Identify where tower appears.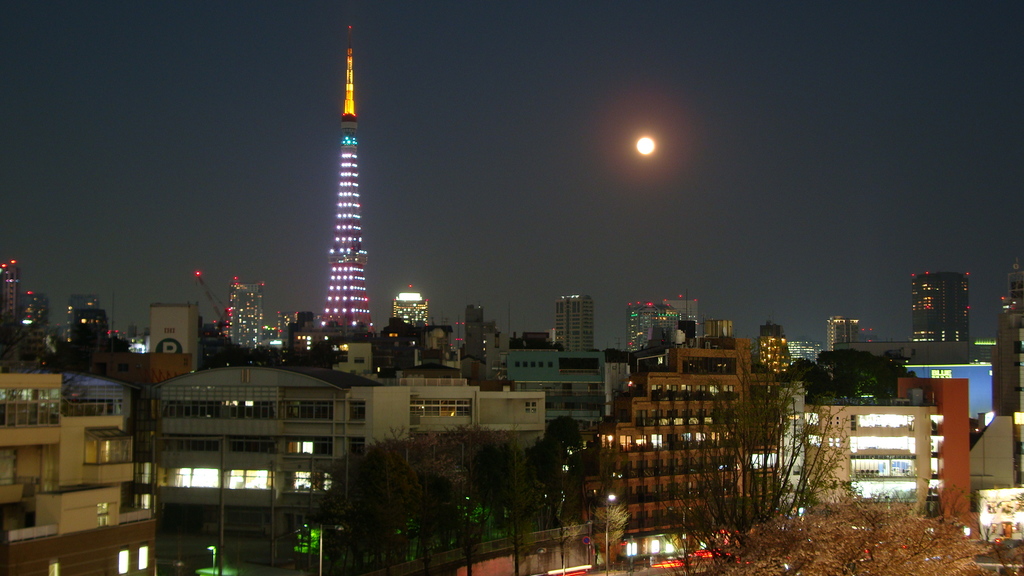
Appears at [x1=391, y1=287, x2=425, y2=335].
